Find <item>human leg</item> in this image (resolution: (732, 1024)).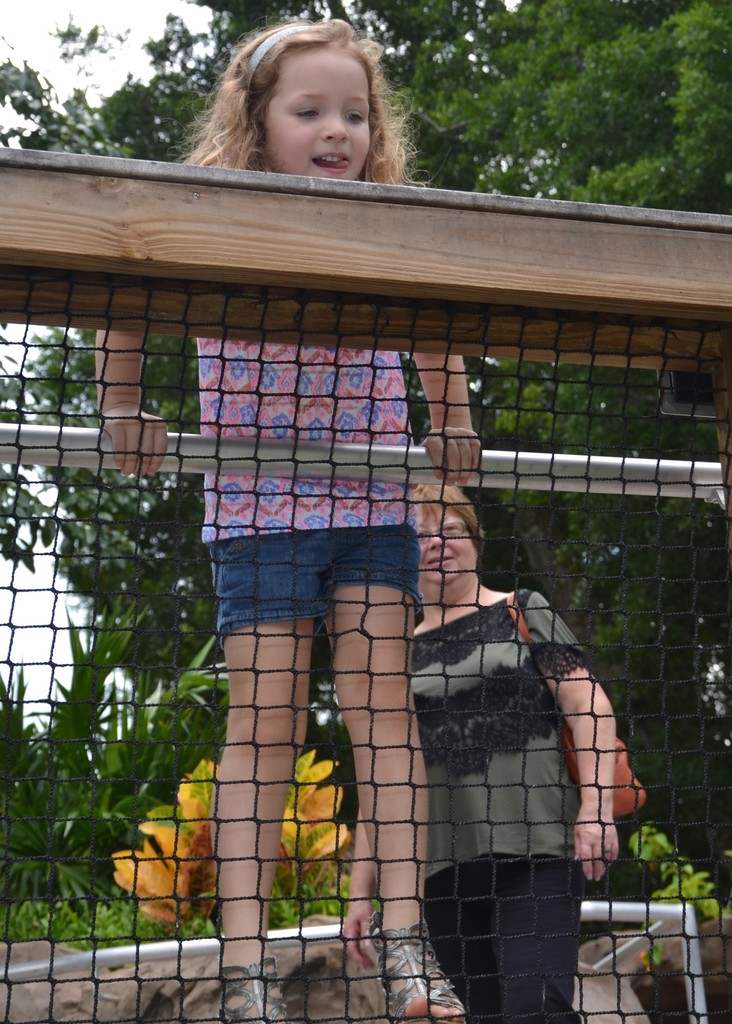
Rect(204, 533, 323, 1023).
